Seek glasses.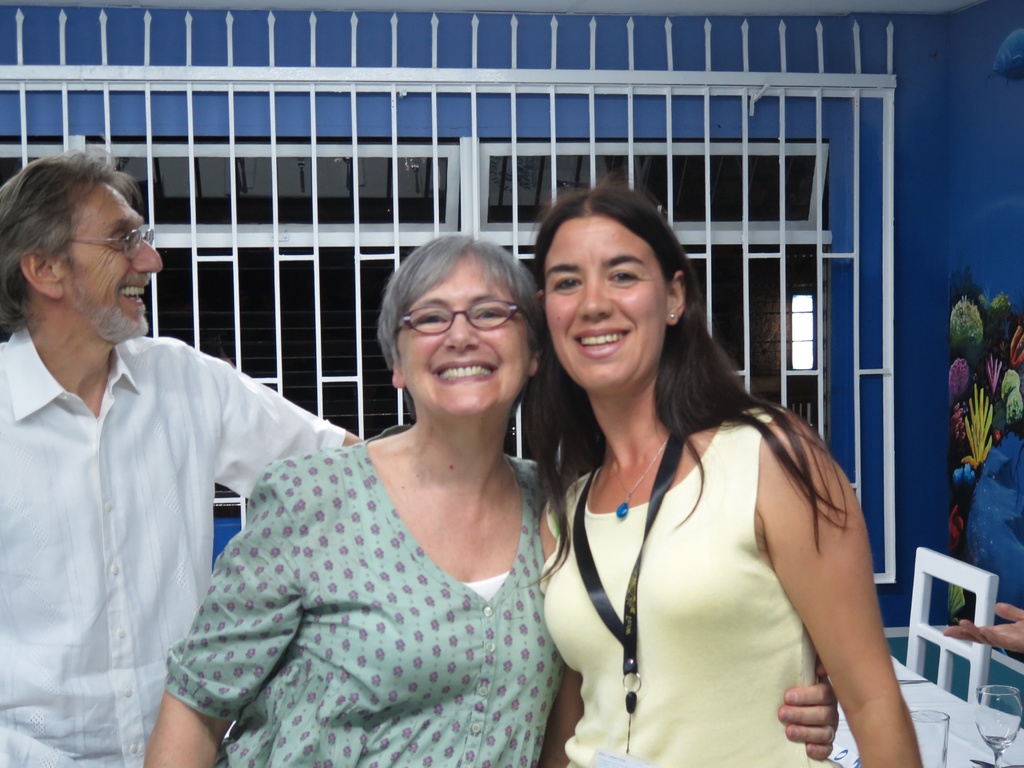
region(66, 219, 163, 260).
